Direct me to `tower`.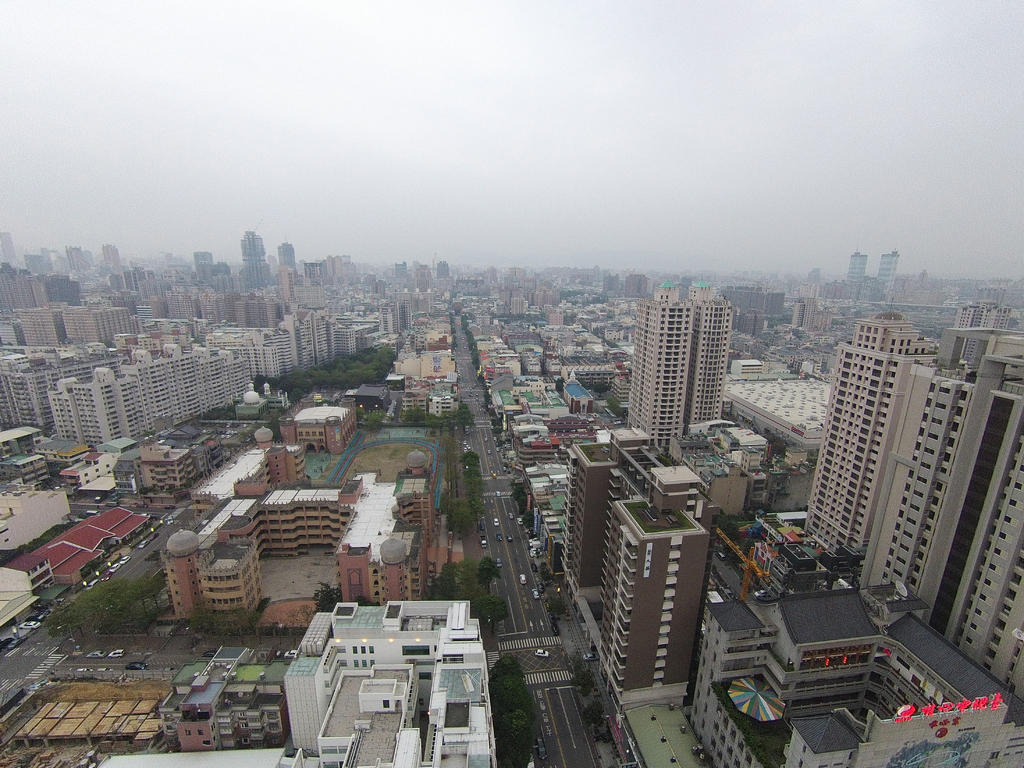
Direction: region(607, 483, 702, 705).
